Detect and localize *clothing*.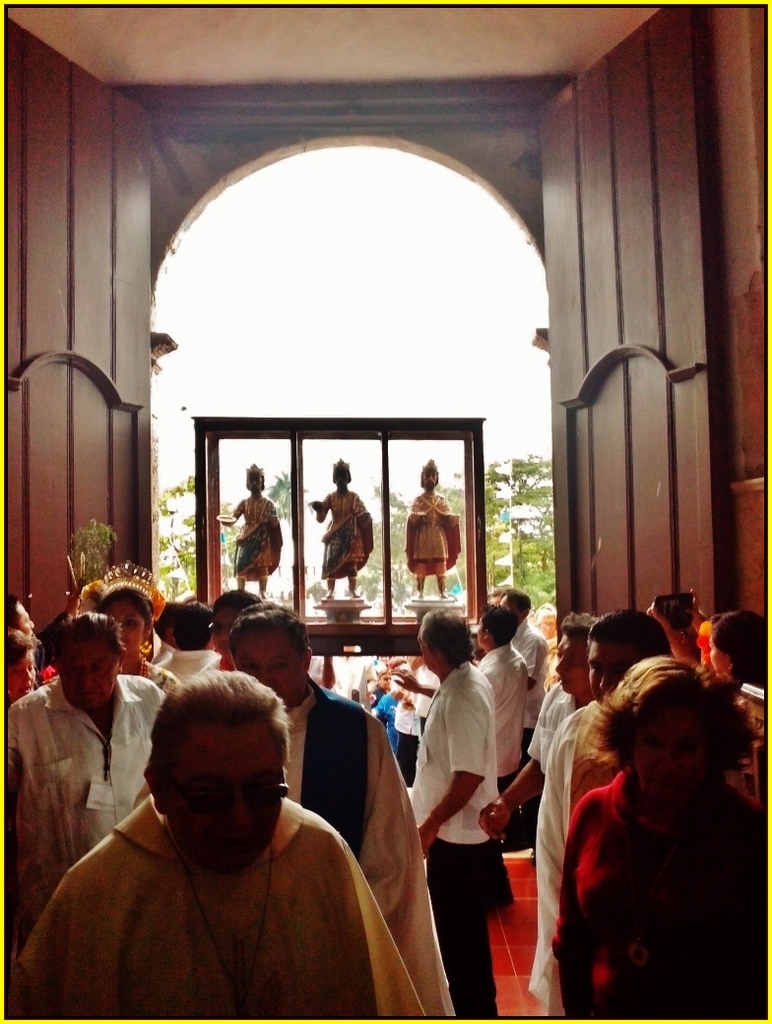
Localized at [472, 631, 528, 792].
